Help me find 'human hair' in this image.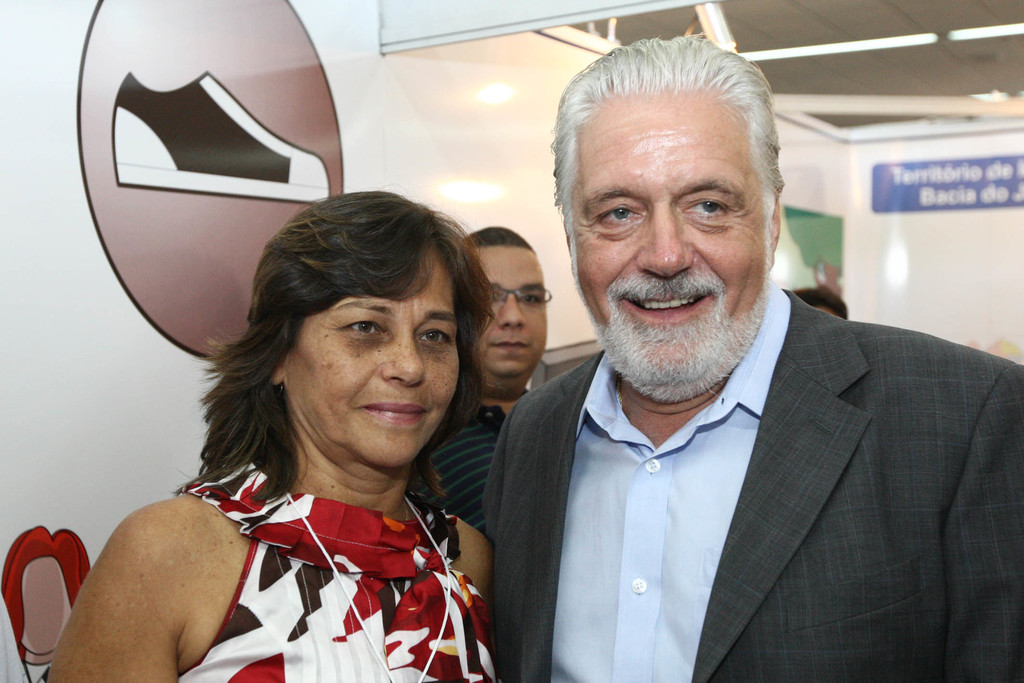
Found it: x1=556, y1=42, x2=780, y2=289.
